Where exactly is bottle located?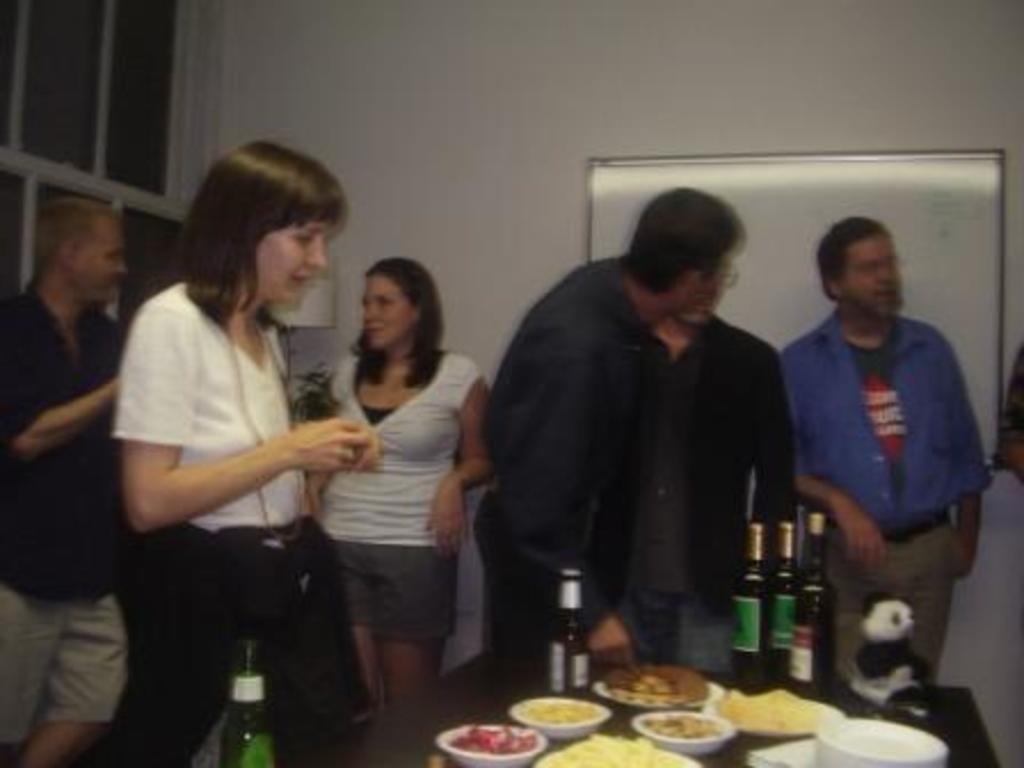
Its bounding box is 791/510/837/693.
